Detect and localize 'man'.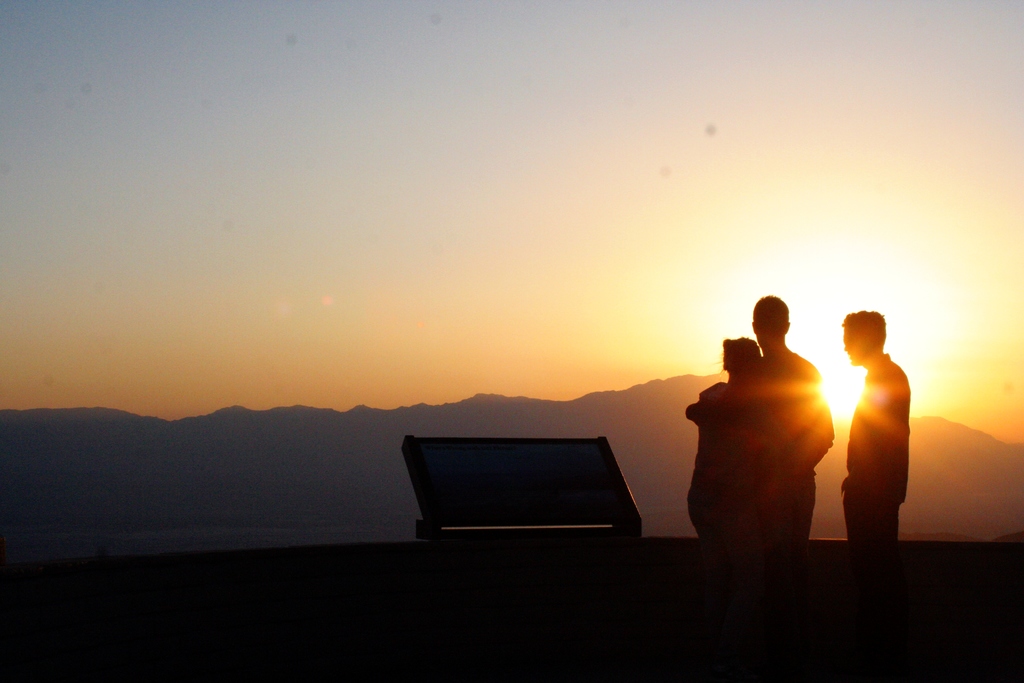
Localized at <bbox>824, 320, 930, 561</bbox>.
